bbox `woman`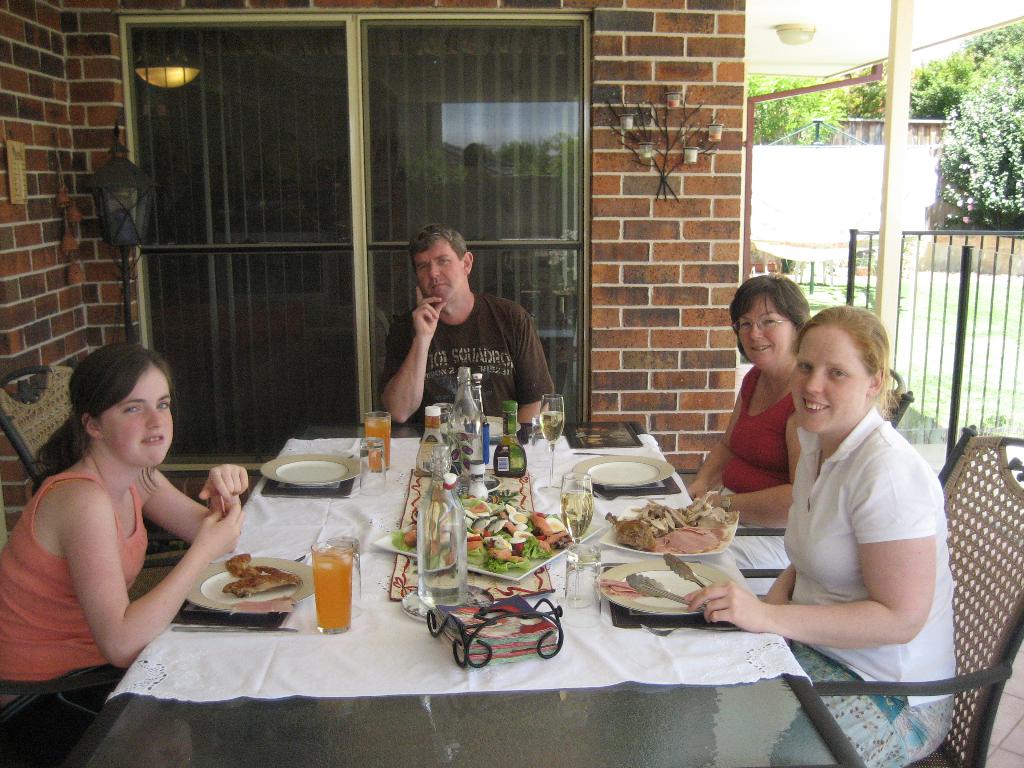
(left=688, top=303, right=952, bottom=767)
